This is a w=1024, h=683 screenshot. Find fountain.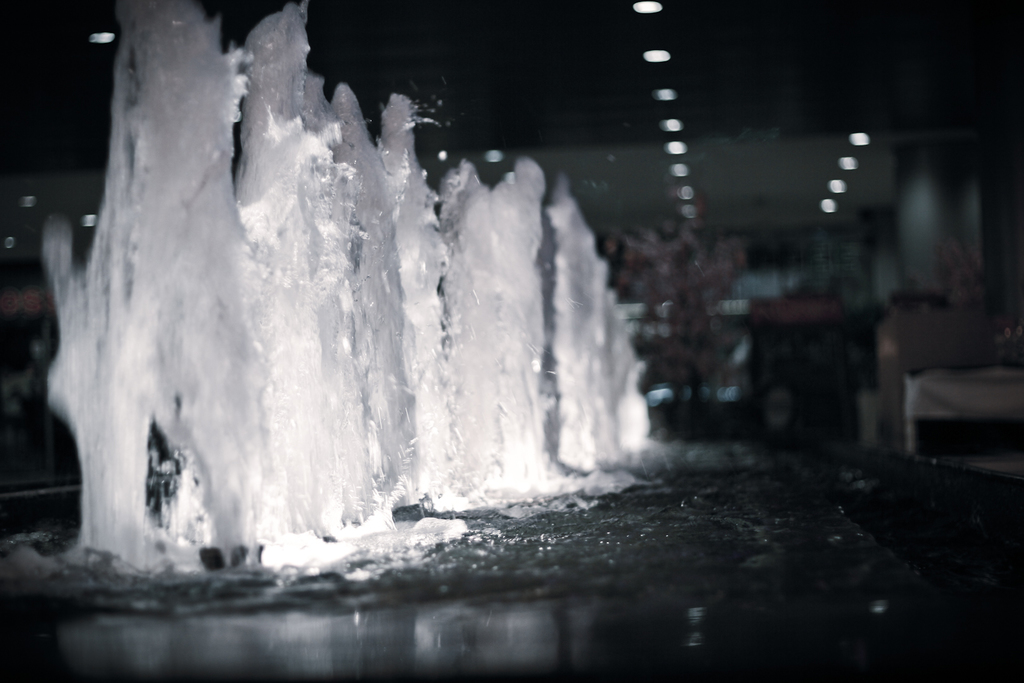
Bounding box: BBox(2, 0, 1021, 682).
